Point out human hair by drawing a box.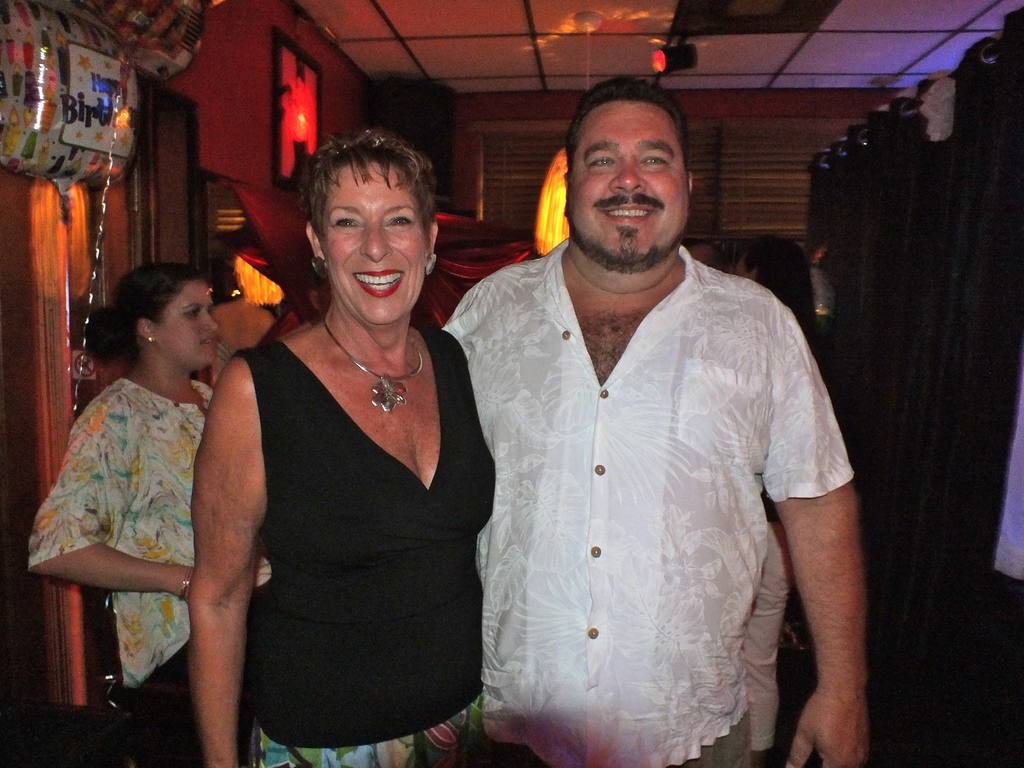
(300, 122, 450, 273).
